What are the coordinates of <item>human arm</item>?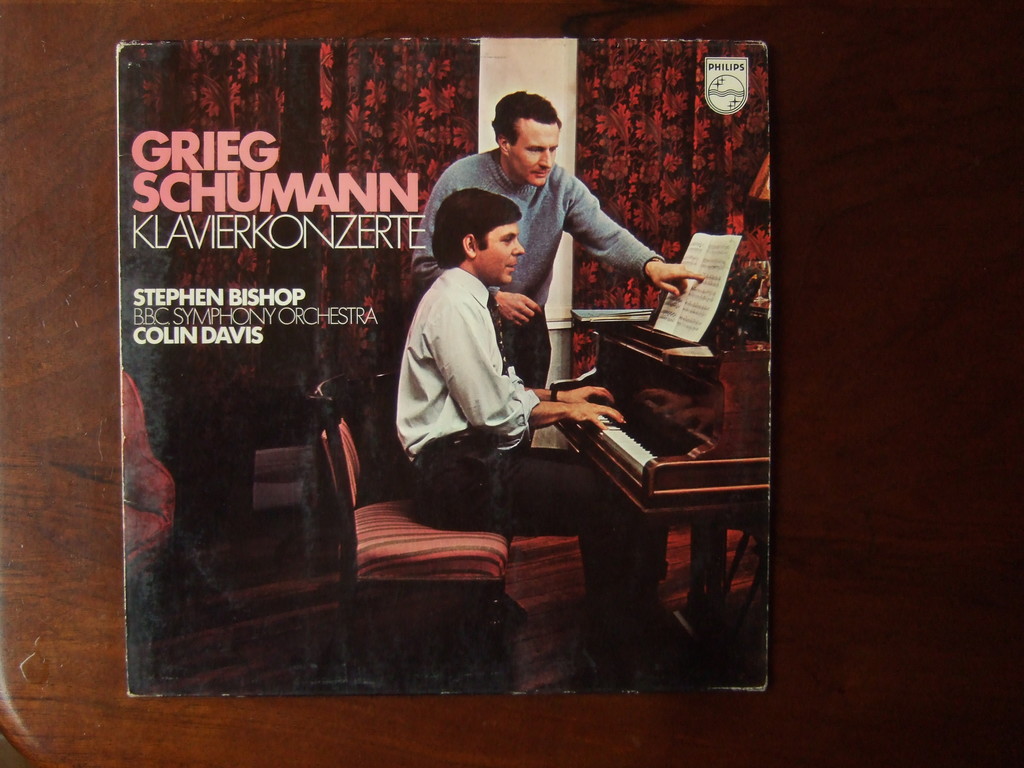
x1=410, y1=163, x2=545, y2=330.
